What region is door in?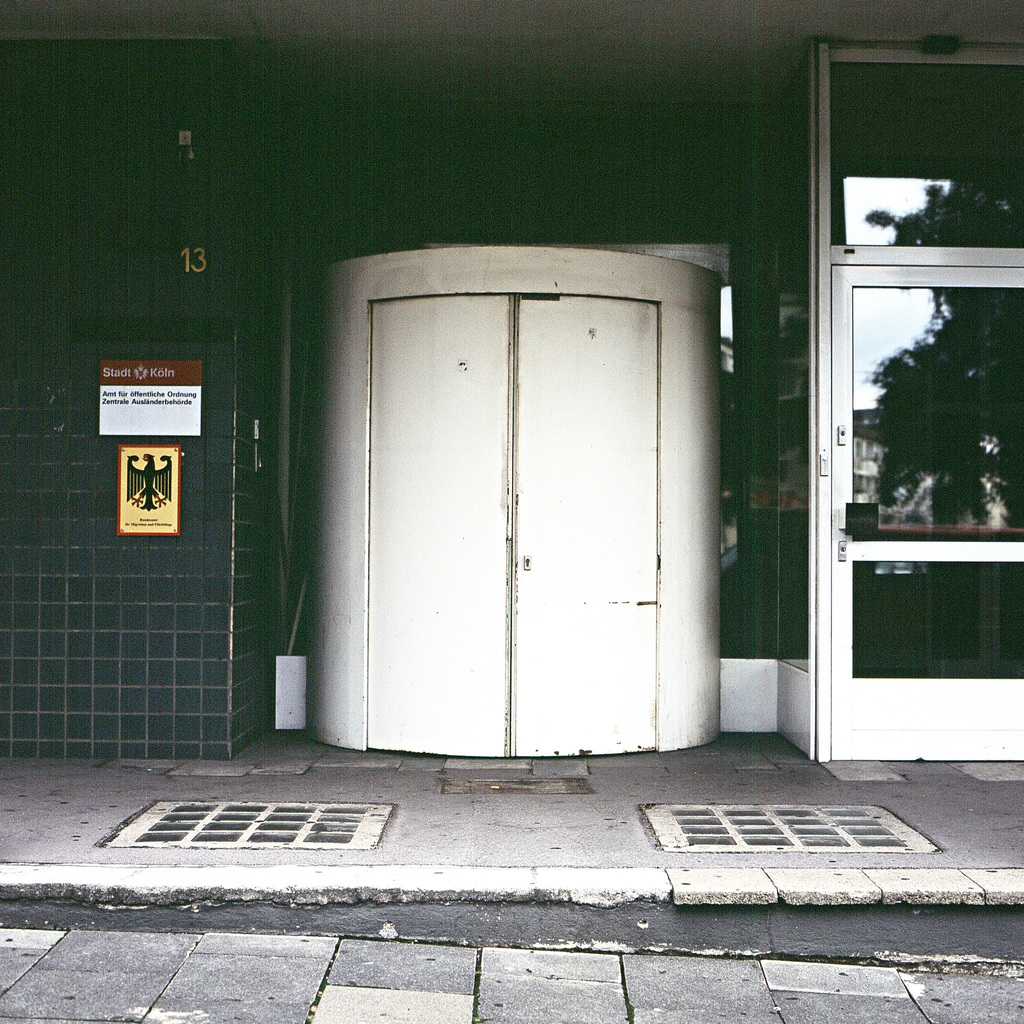
{"x1": 300, "y1": 250, "x2": 742, "y2": 752}.
